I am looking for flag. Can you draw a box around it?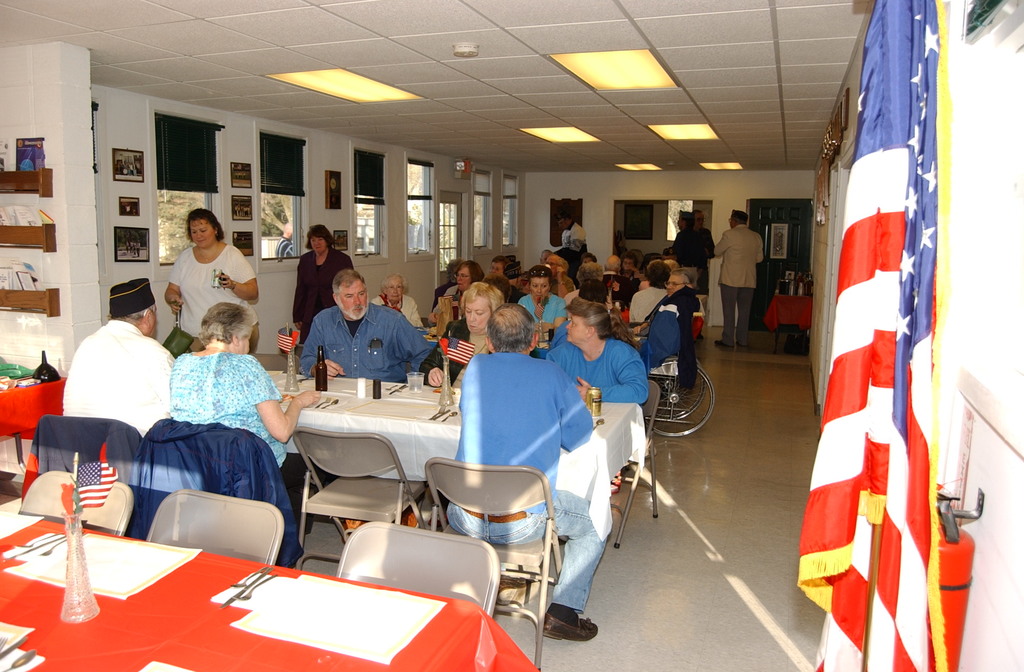
Sure, the bounding box is [809, 24, 961, 671].
